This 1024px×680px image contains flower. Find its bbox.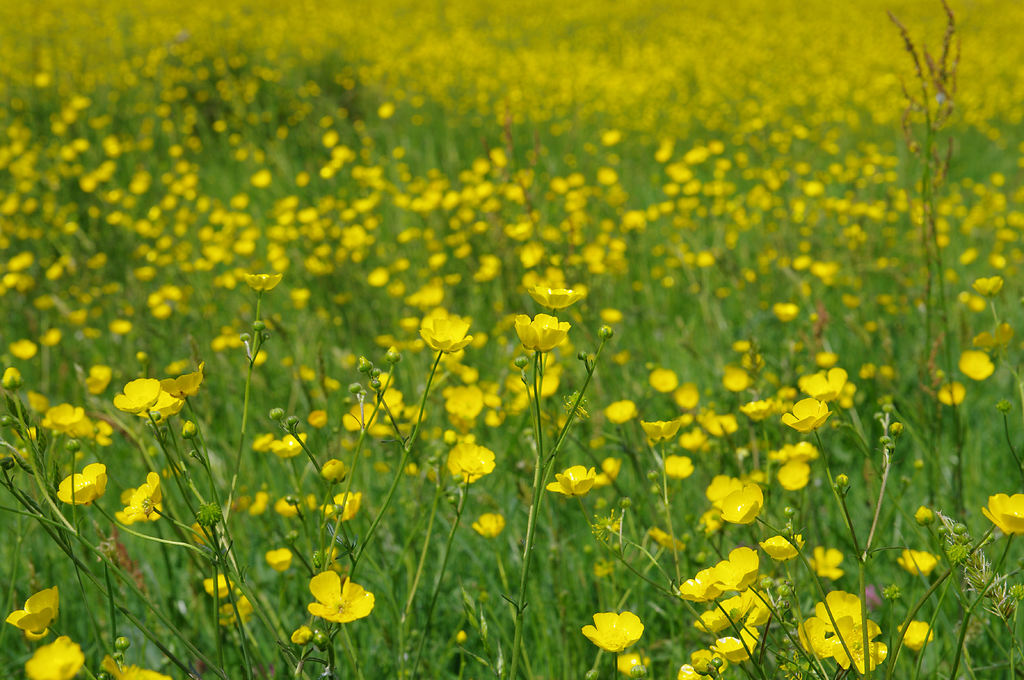
(x1=342, y1=399, x2=376, y2=432).
